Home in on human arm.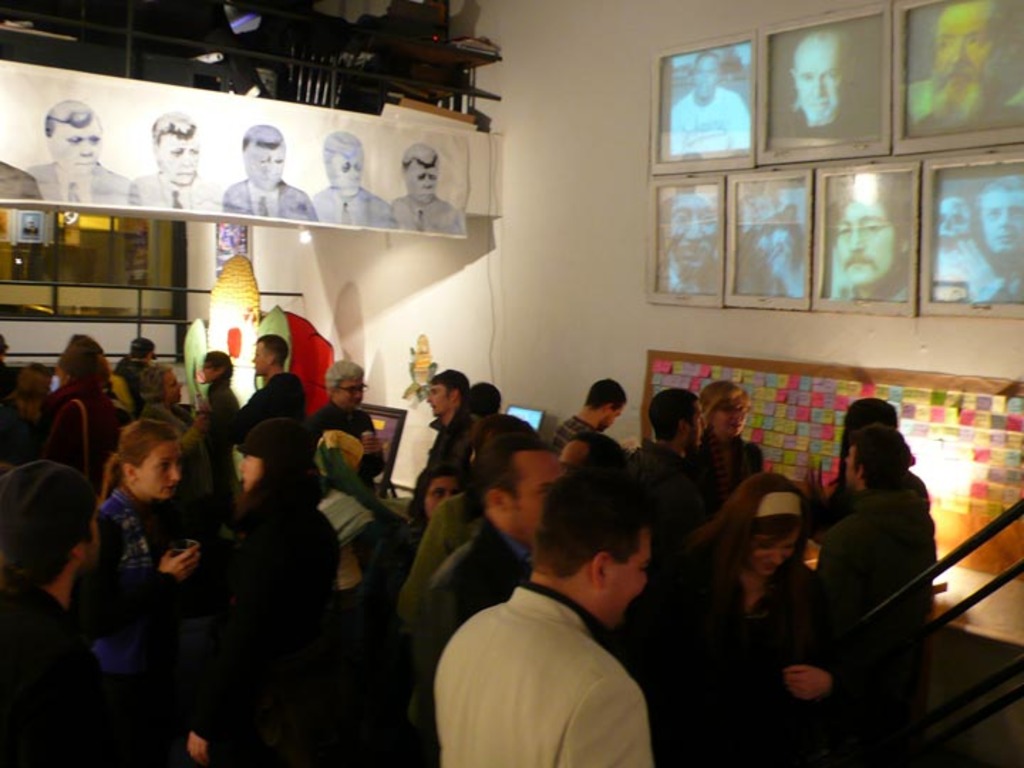
Homed in at rect(356, 408, 391, 482).
